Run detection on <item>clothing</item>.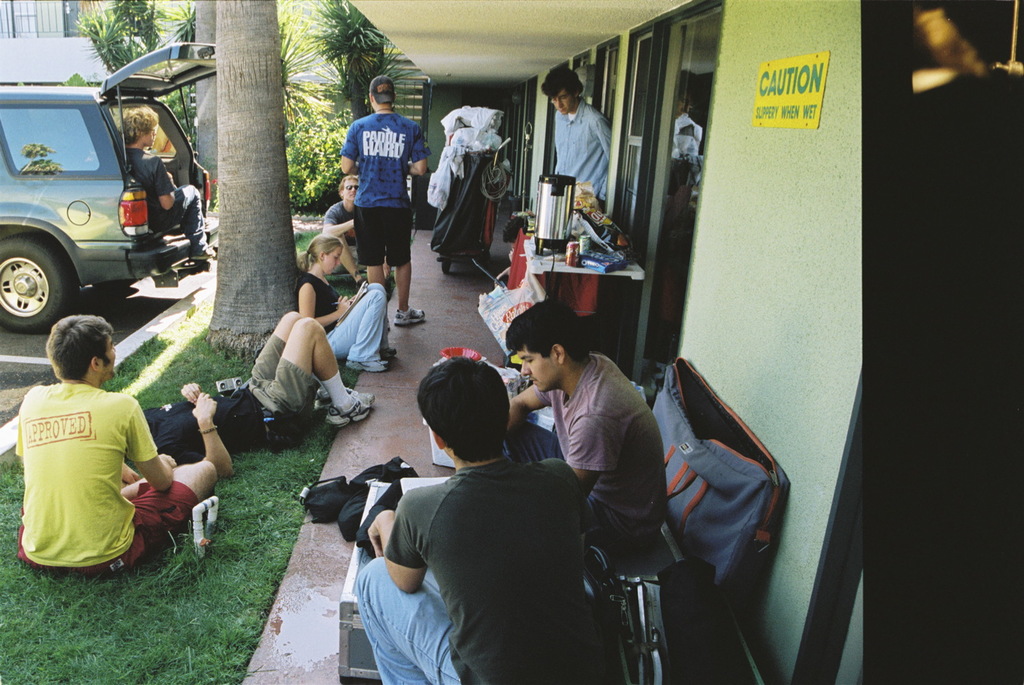
Result: region(497, 345, 669, 562).
